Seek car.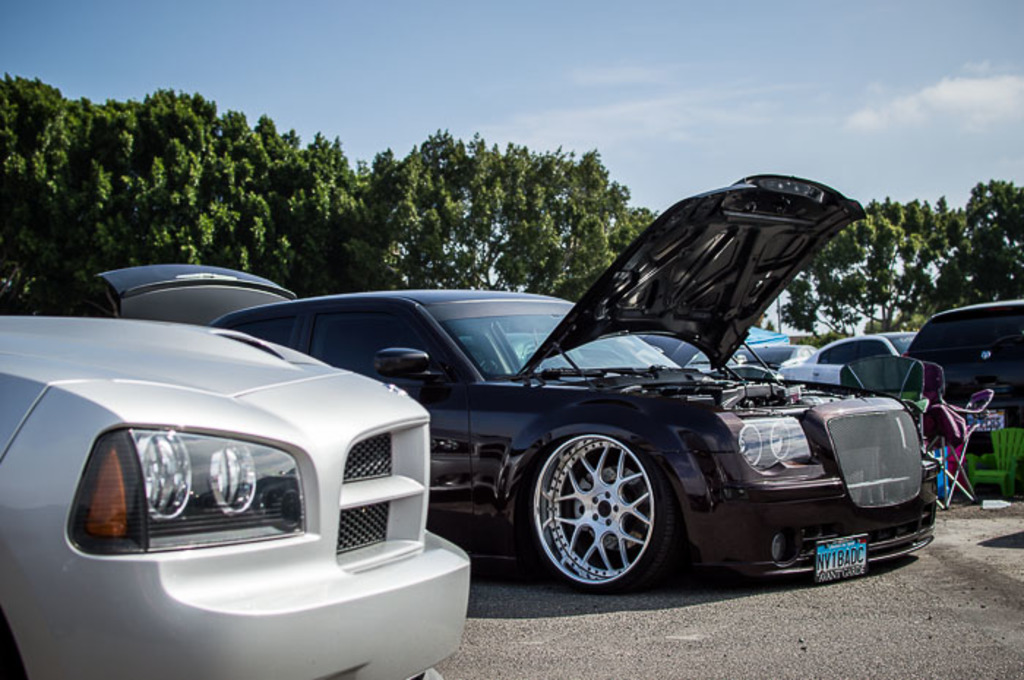
780,303,1023,412.
